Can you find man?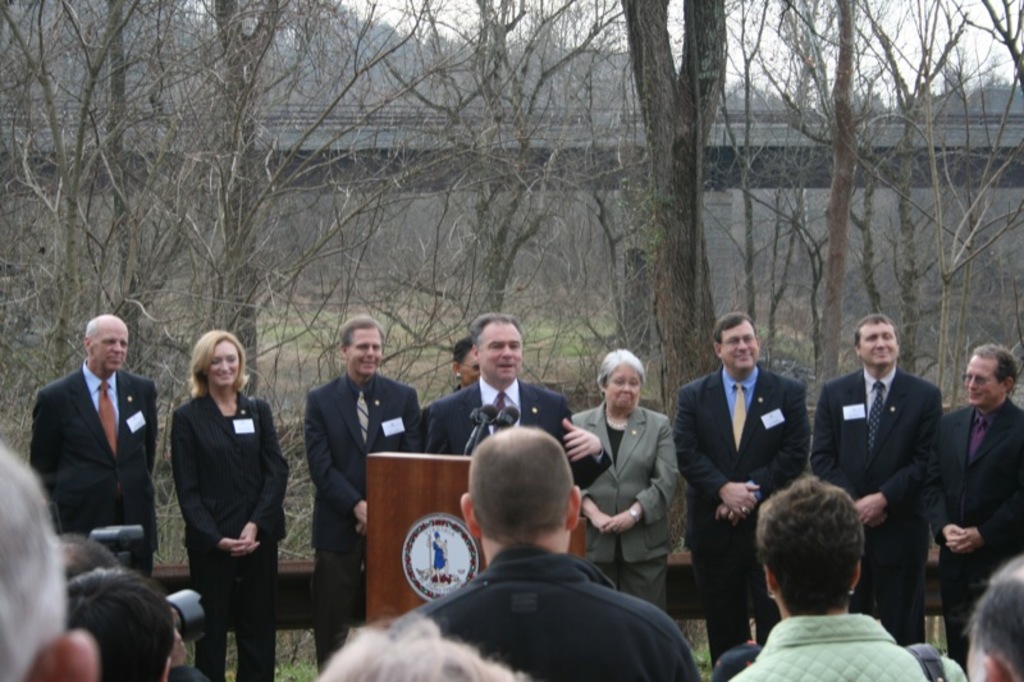
Yes, bounding box: region(0, 438, 97, 681).
